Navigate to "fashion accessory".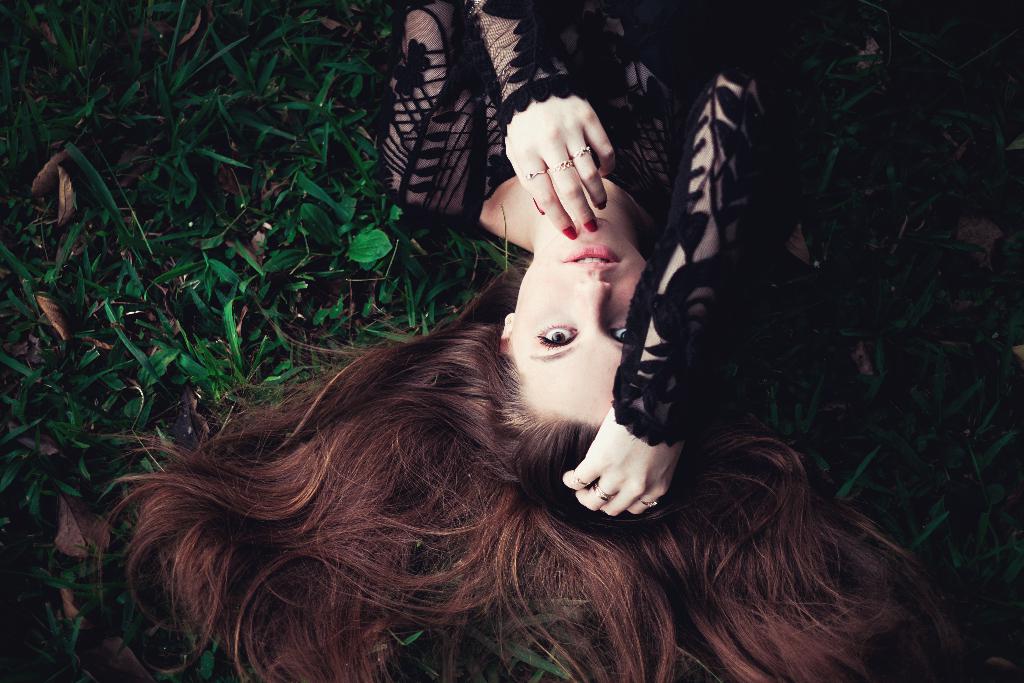
Navigation target: 573, 145, 591, 157.
